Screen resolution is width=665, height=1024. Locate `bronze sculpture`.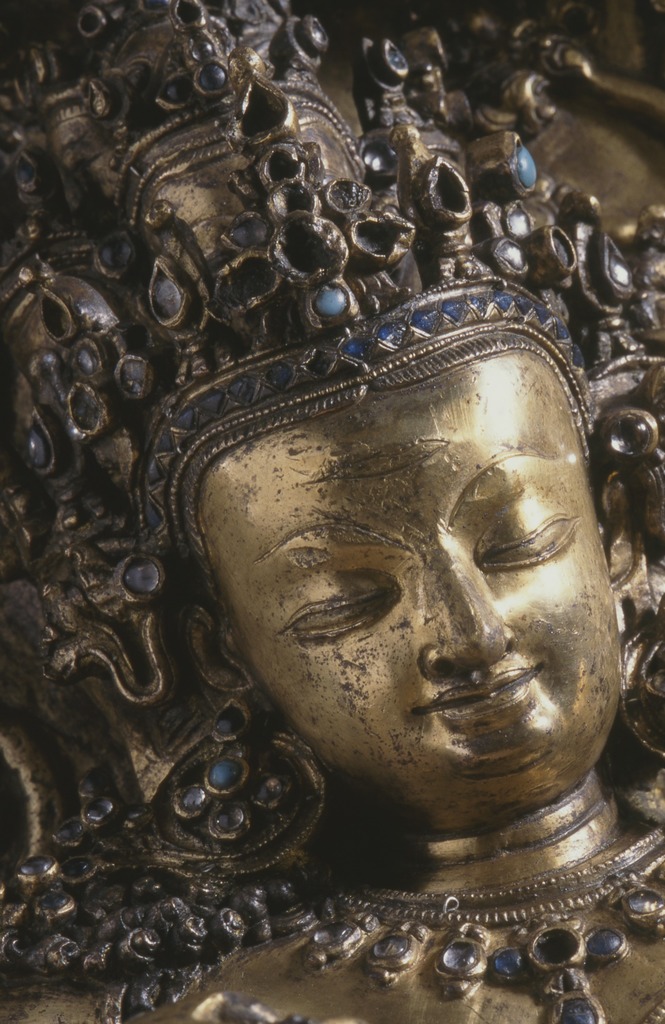
box=[0, 2, 664, 1023].
